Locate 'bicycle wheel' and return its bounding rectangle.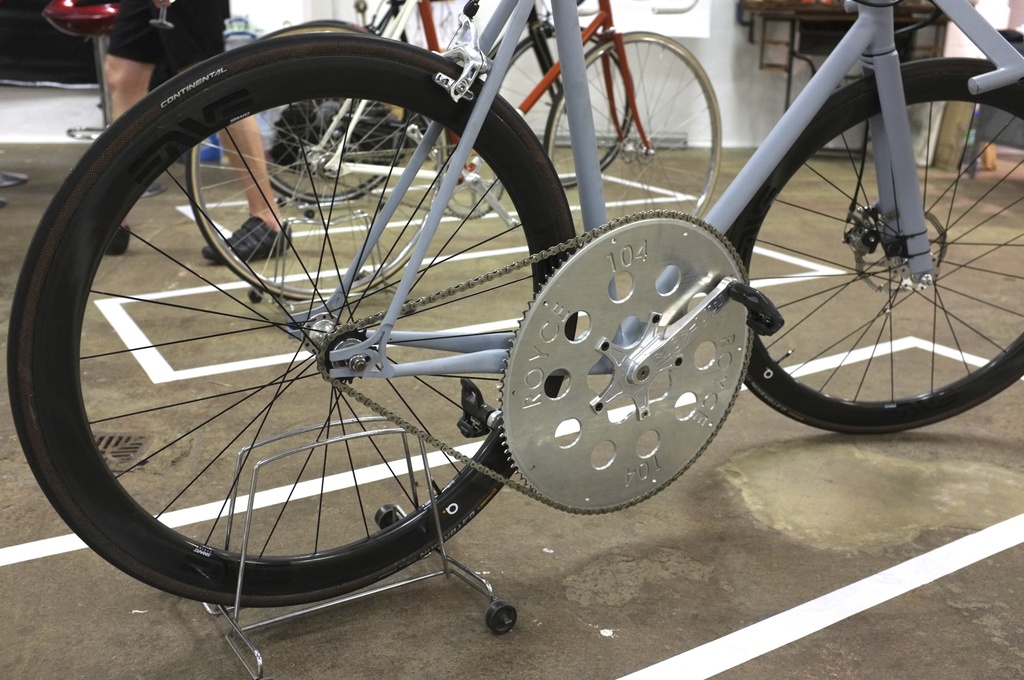
(left=518, top=36, right=633, bottom=191).
